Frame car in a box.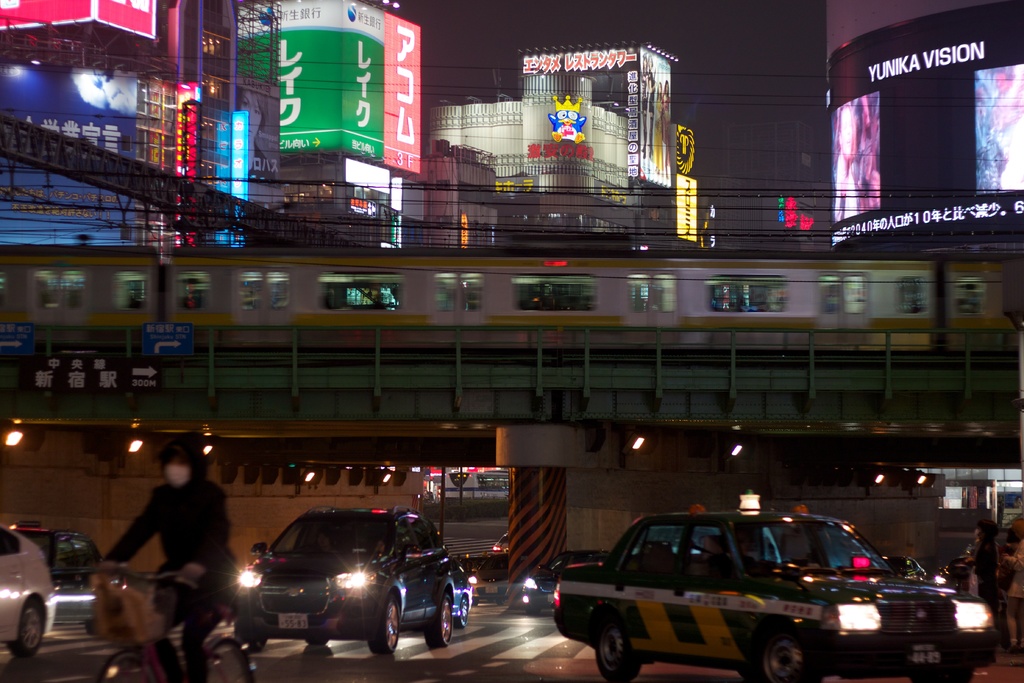
l=965, t=545, r=975, b=556.
